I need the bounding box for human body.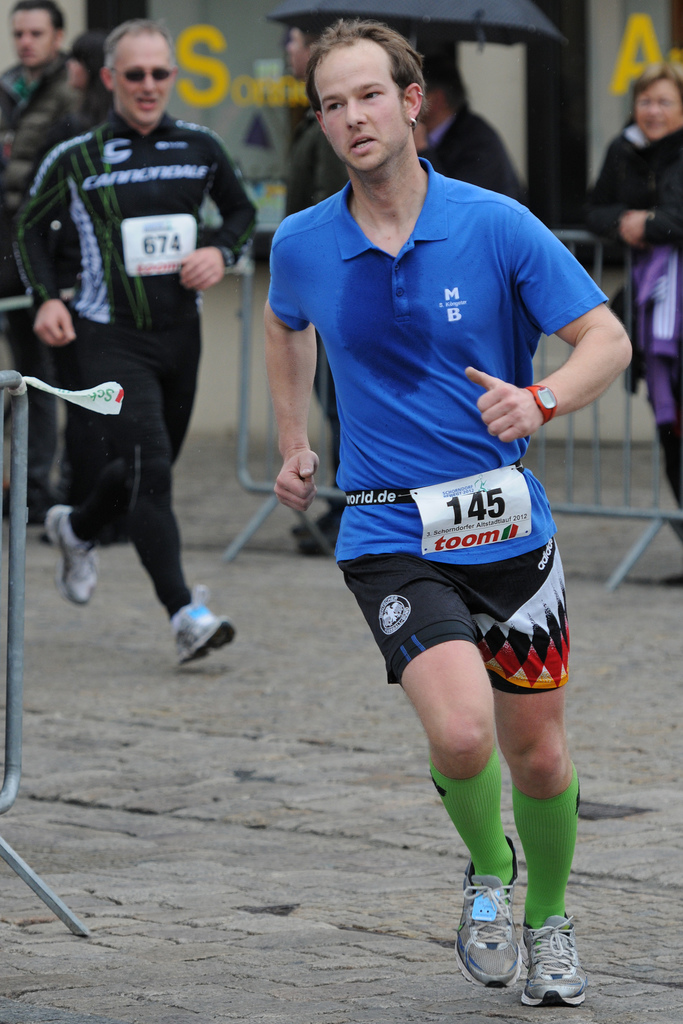
Here it is: [420, 100, 534, 207].
